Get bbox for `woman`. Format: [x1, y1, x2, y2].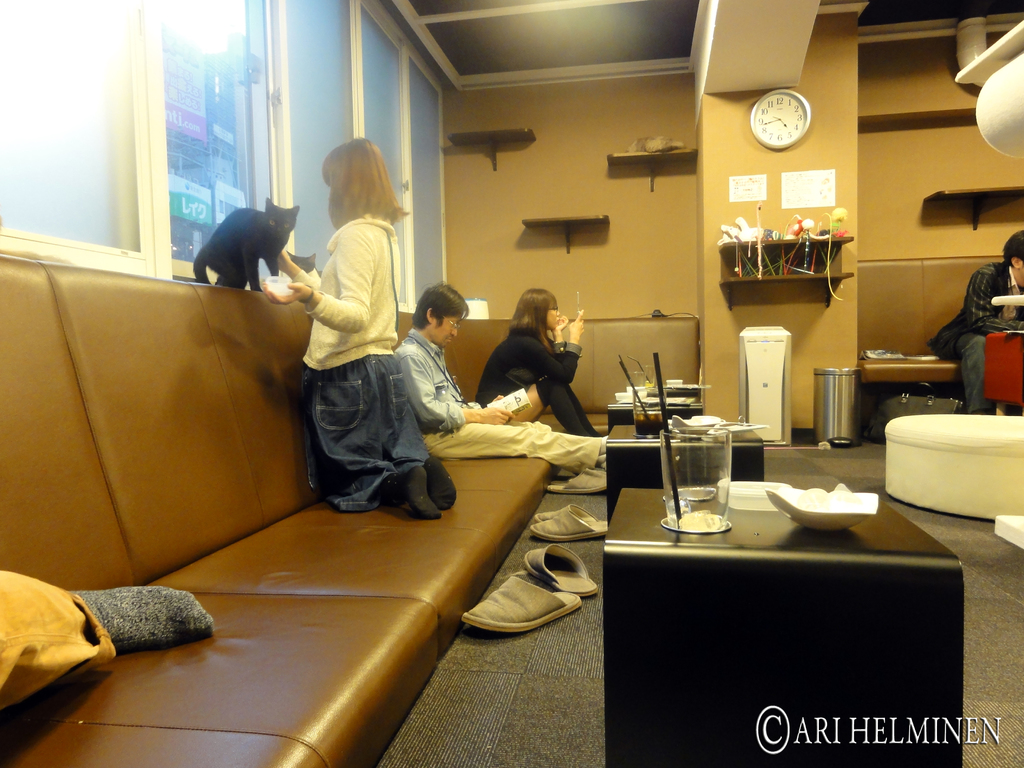
[475, 287, 596, 439].
